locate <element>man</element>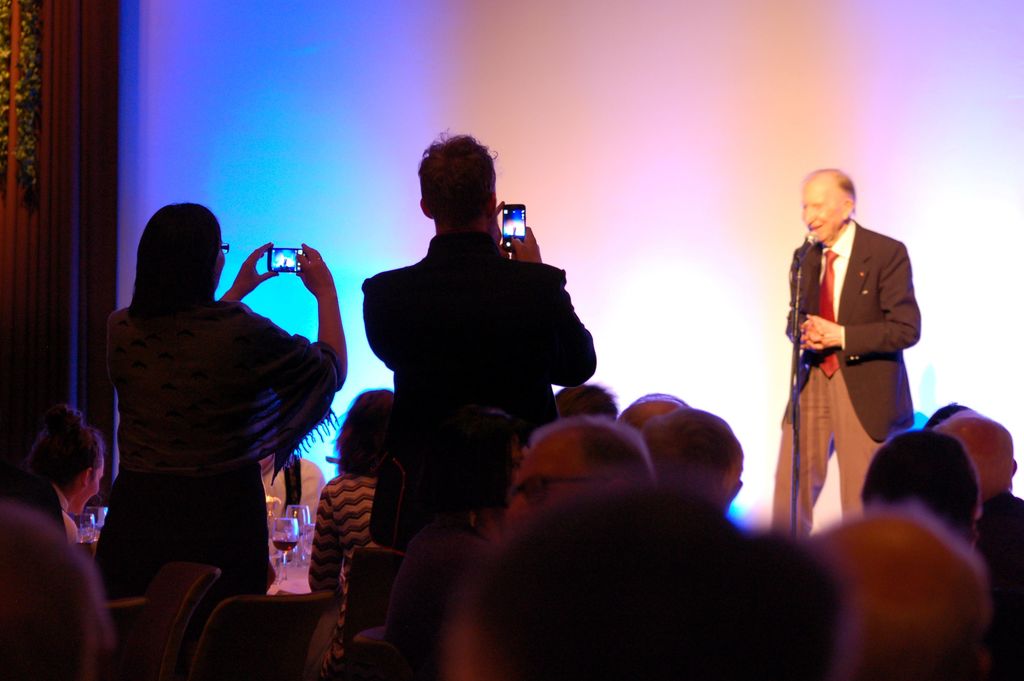
{"x1": 931, "y1": 414, "x2": 1023, "y2": 680}
